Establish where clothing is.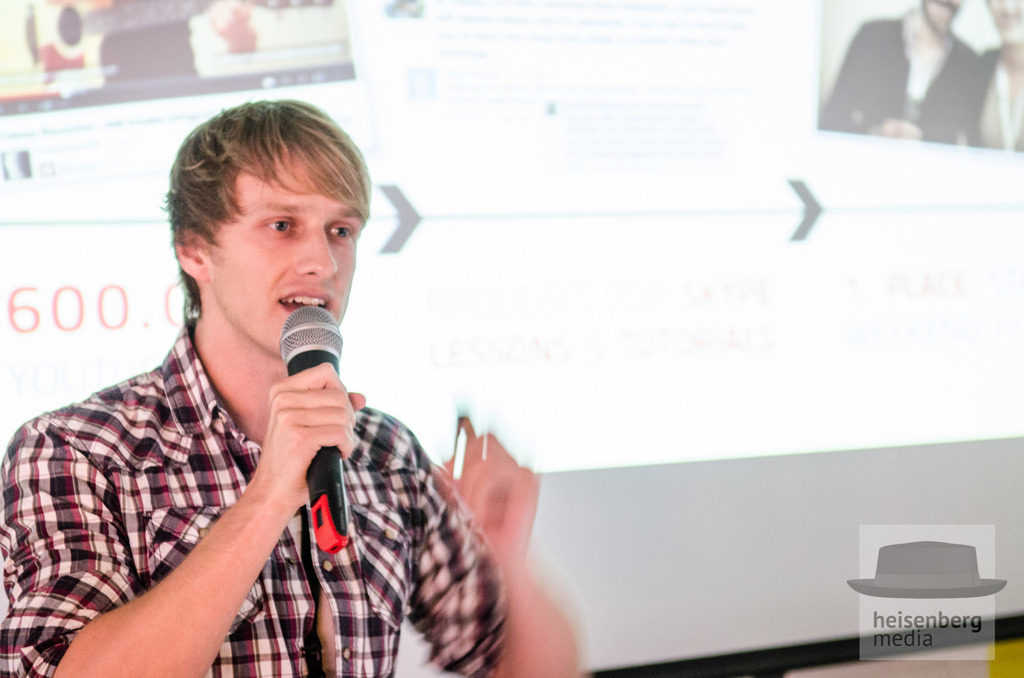
Established at detection(829, 5, 993, 143).
